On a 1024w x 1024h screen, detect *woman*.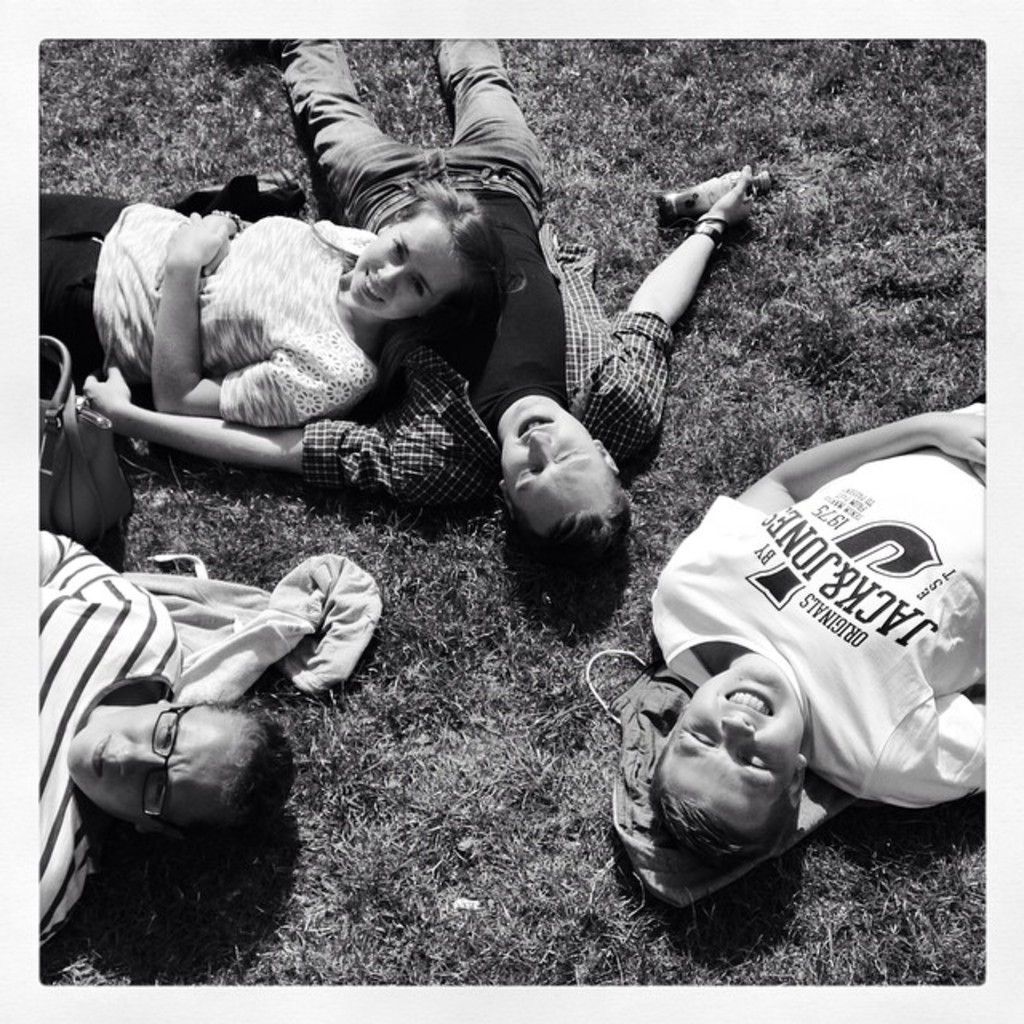
BBox(0, 526, 296, 955).
